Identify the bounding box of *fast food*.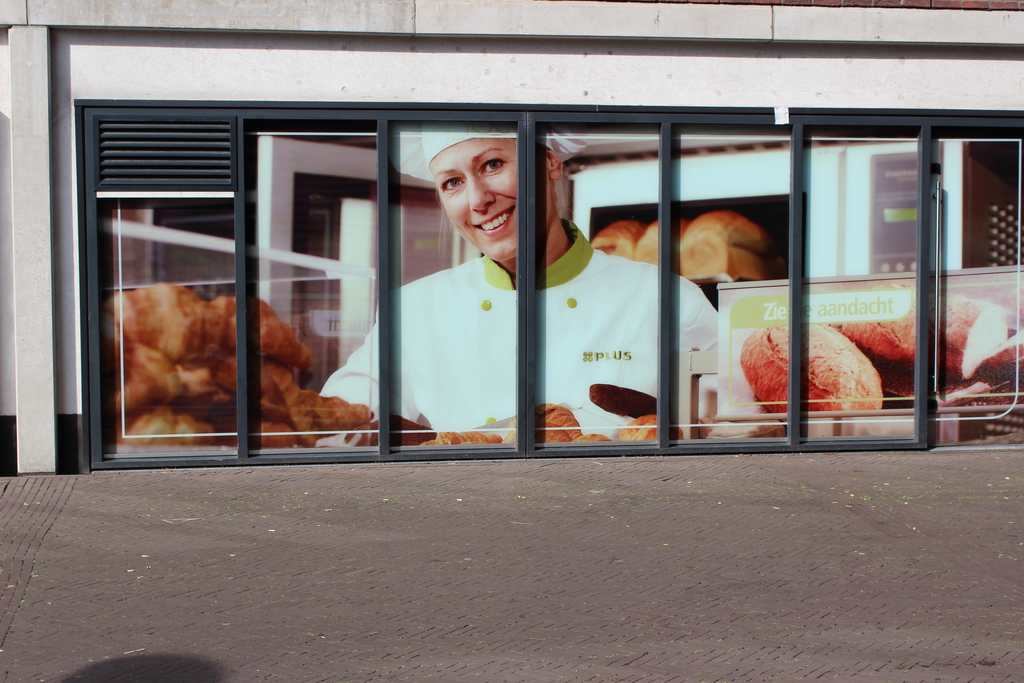
box=[602, 416, 685, 443].
